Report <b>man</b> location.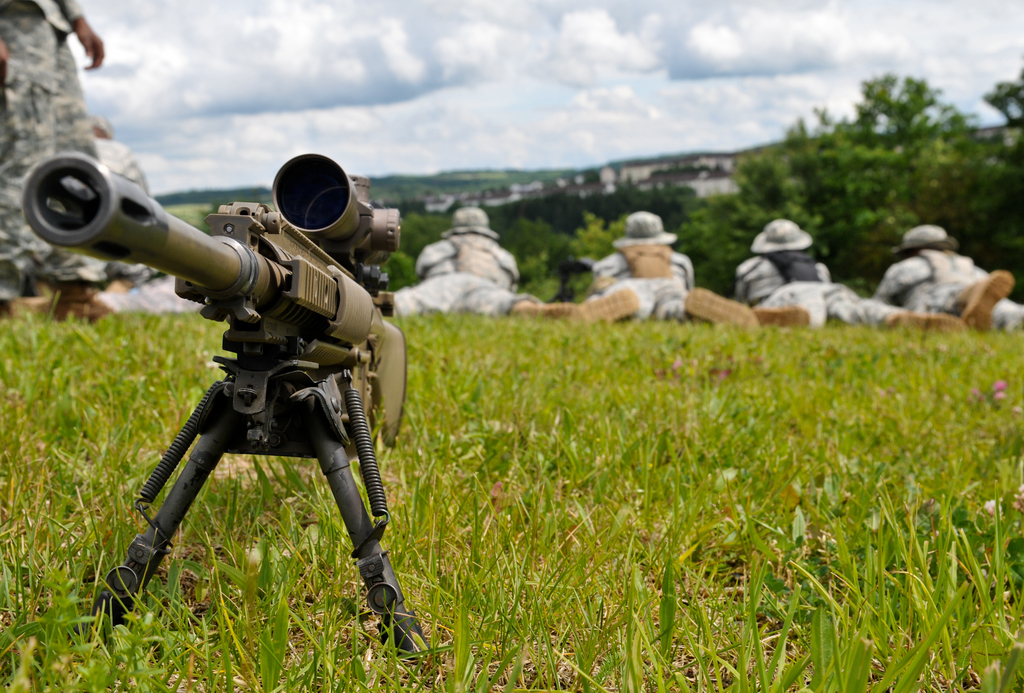
Report: bbox=[742, 218, 965, 332].
